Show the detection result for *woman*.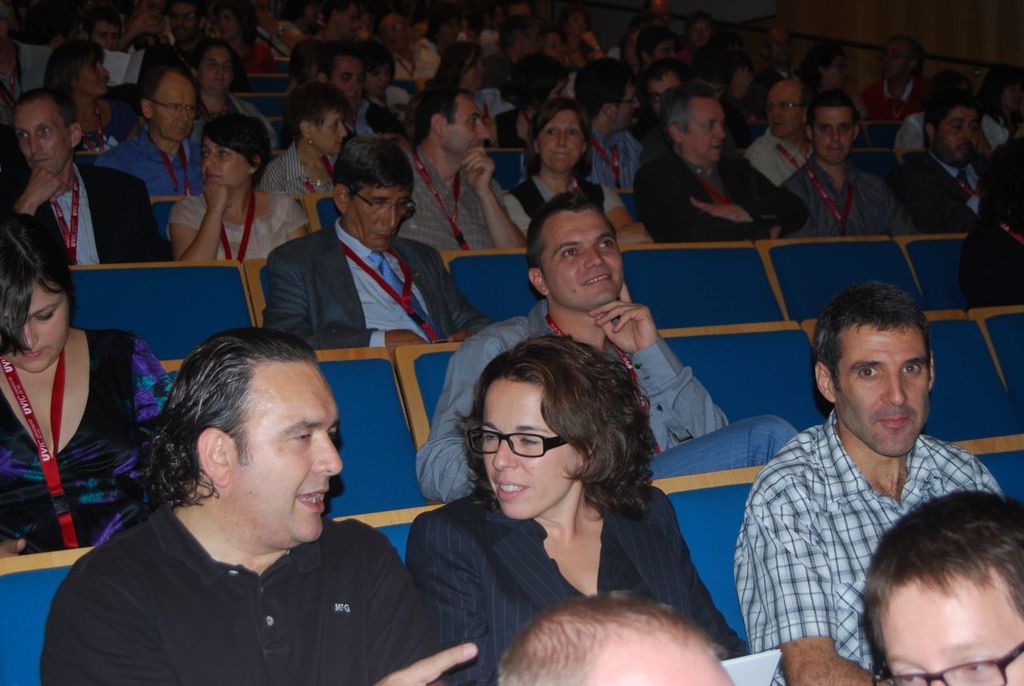
x1=42 y1=37 x2=138 y2=151.
